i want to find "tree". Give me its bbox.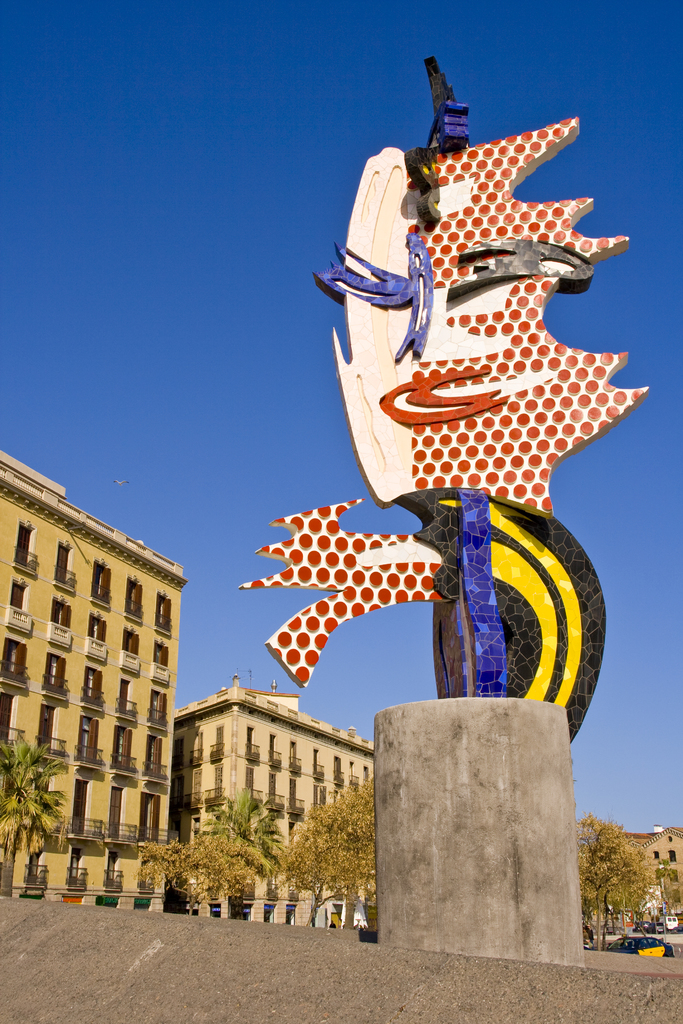
[left=579, top=811, right=652, bottom=949].
